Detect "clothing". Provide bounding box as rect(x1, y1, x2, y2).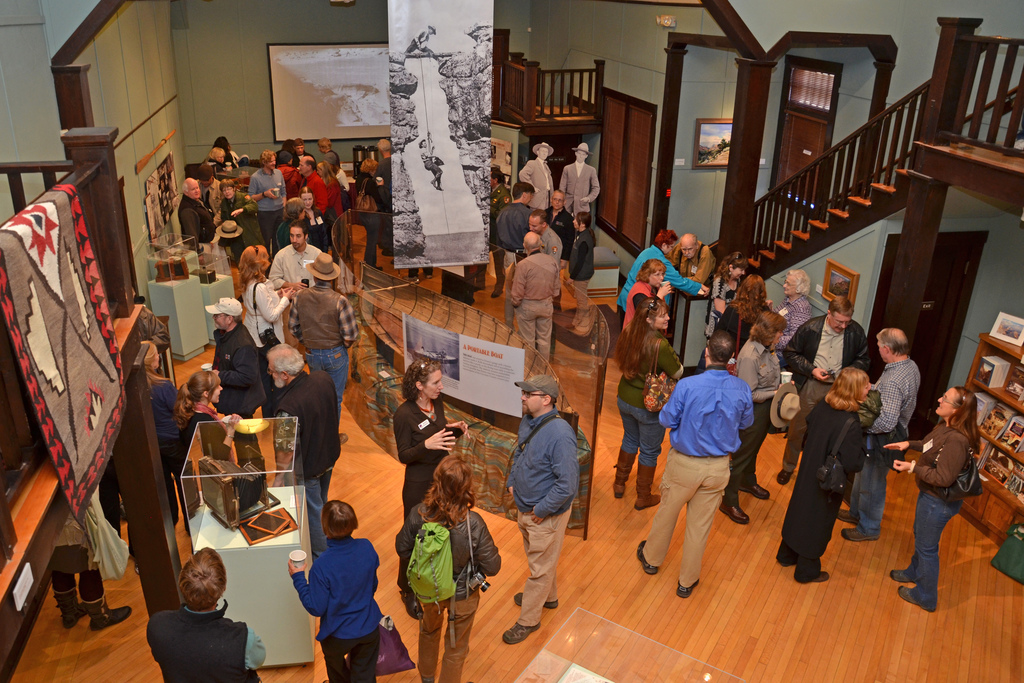
rect(239, 272, 294, 356).
